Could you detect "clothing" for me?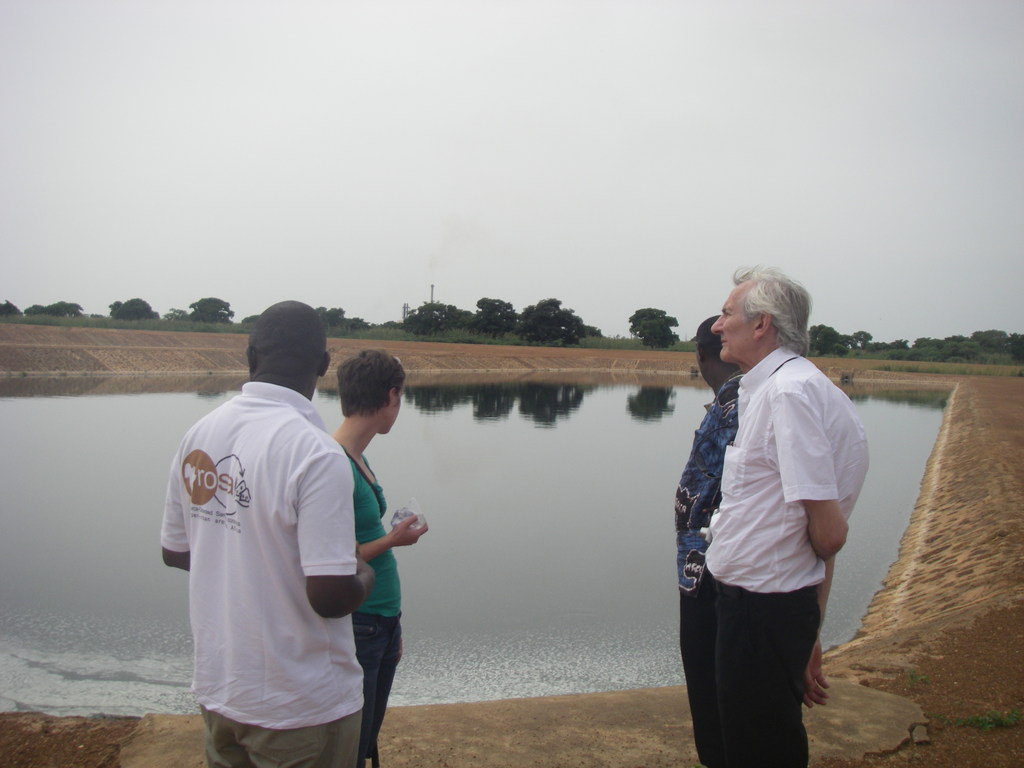
Detection result: {"x1": 154, "y1": 376, "x2": 362, "y2": 767}.
